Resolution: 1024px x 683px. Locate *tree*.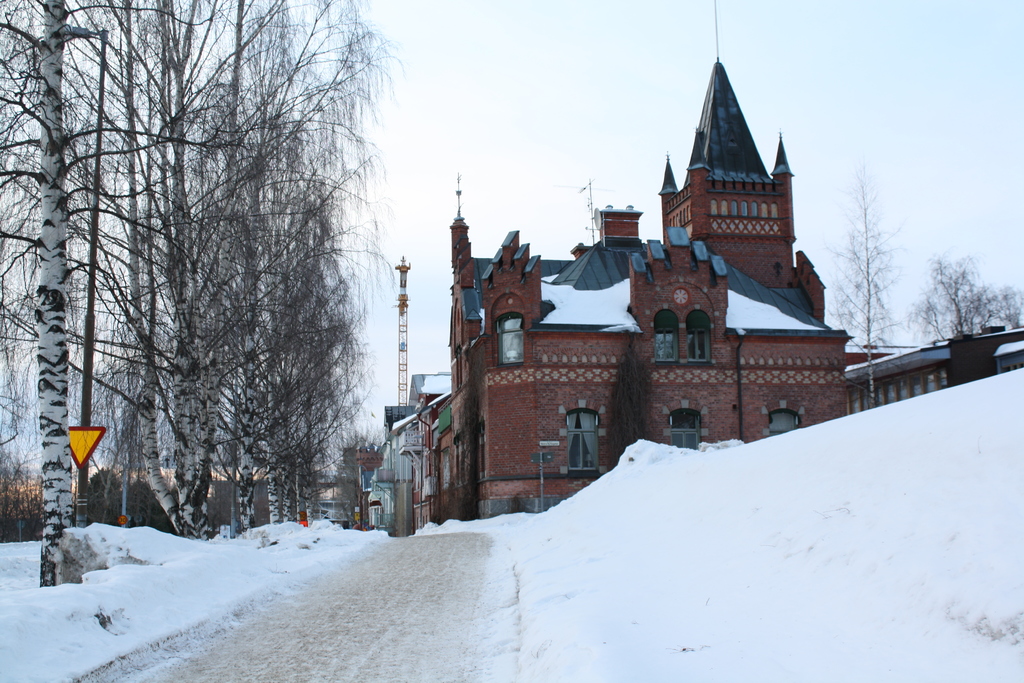
54:0:369:536.
